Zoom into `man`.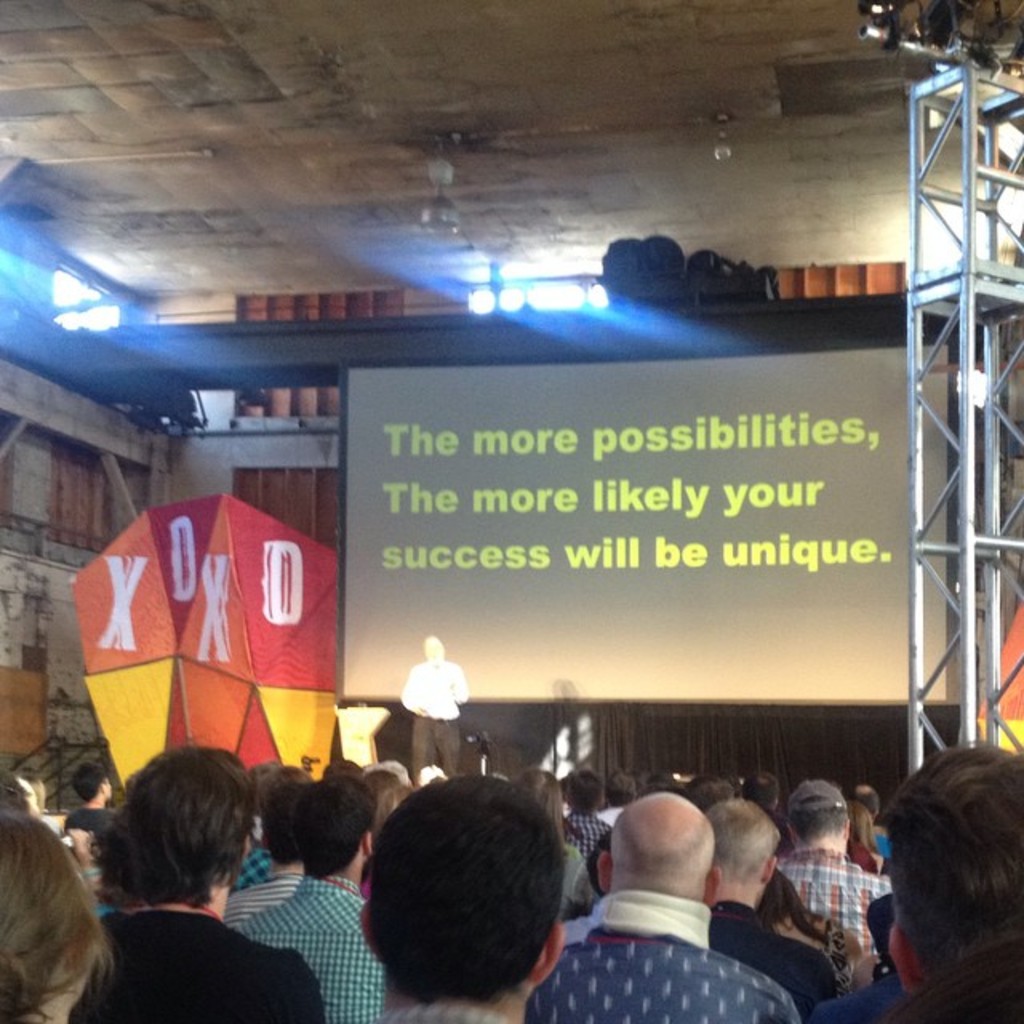
Zoom target: box(843, 749, 1022, 1022).
